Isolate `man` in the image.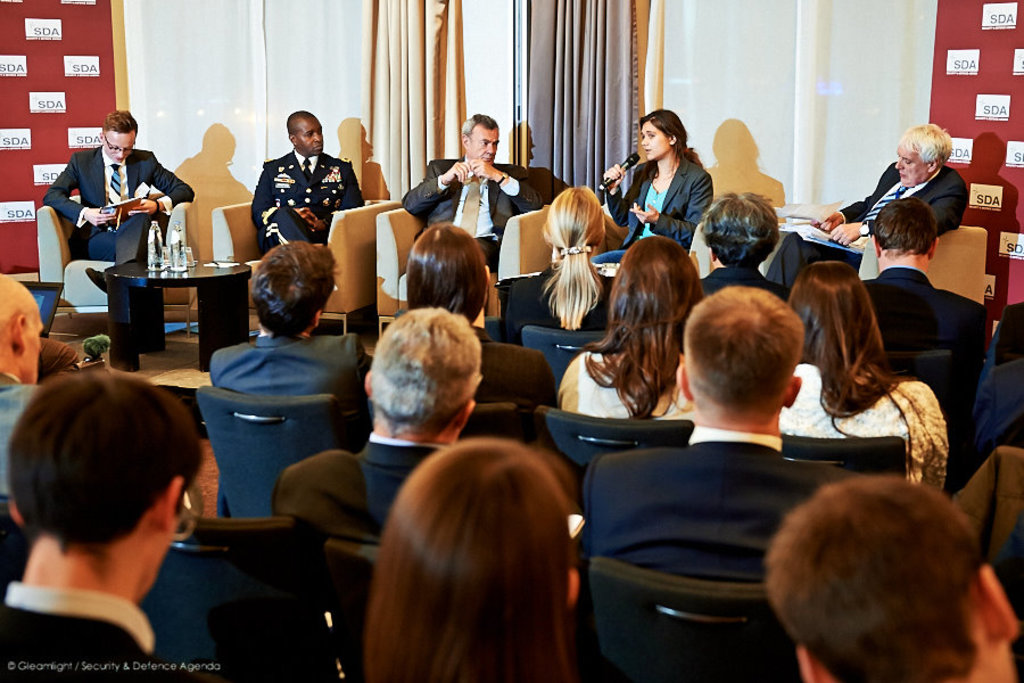
Isolated region: region(276, 304, 482, 543).
